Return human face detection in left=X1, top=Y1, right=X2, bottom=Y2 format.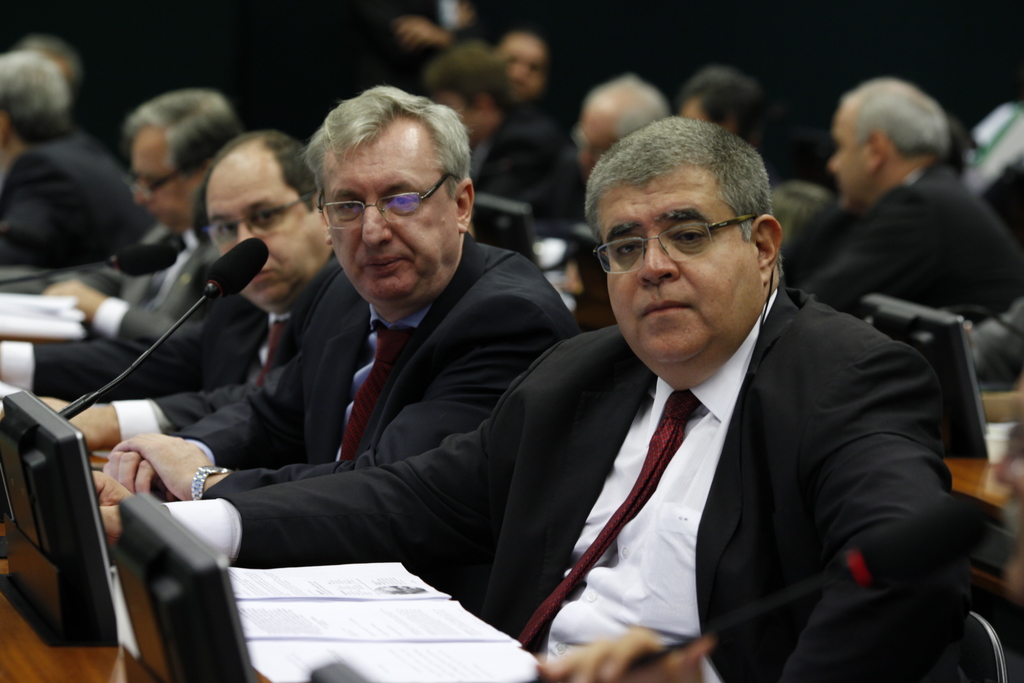
left=205, top=172, right=328, bottom=300.
